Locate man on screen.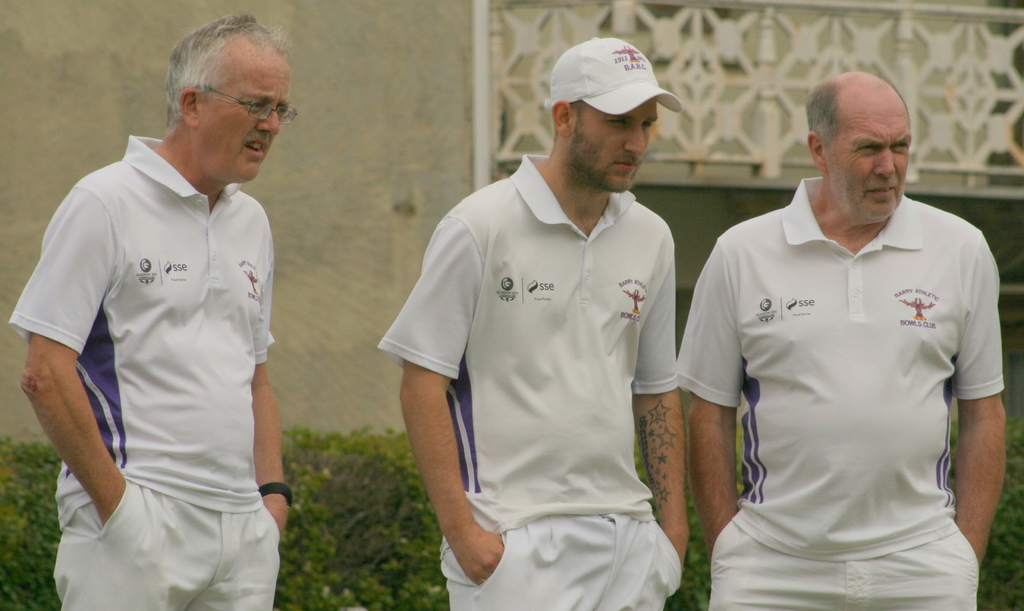
On screen at 380 35 684 610.
